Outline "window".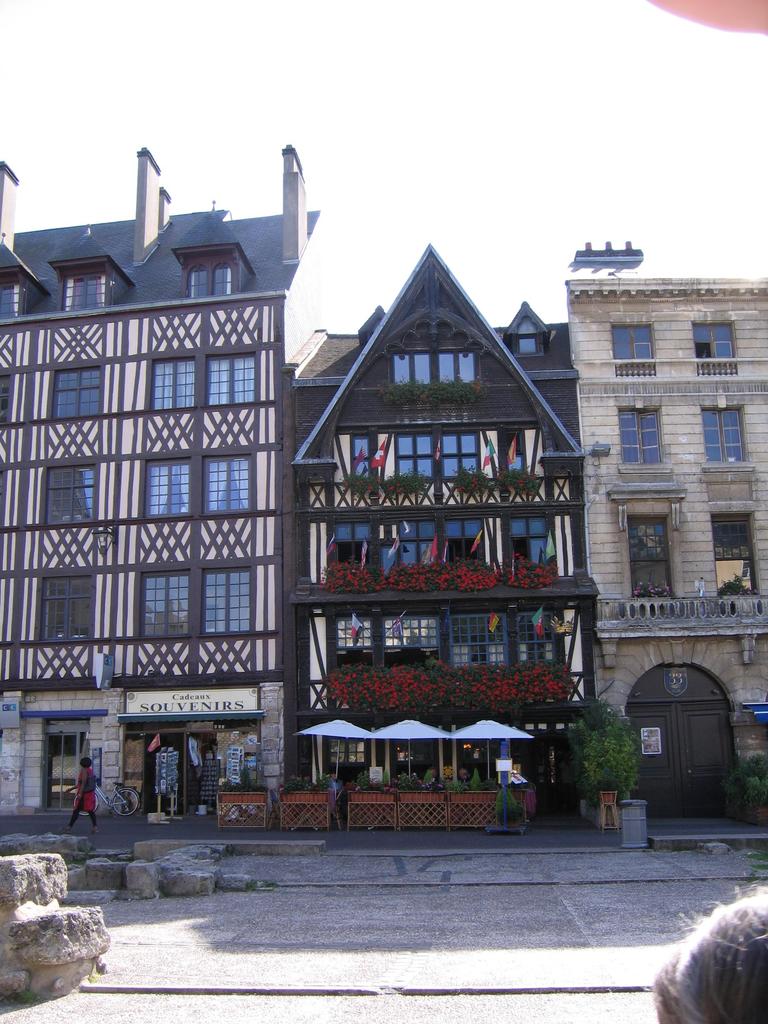
Outline: box=[352, 435, 373, 483].
